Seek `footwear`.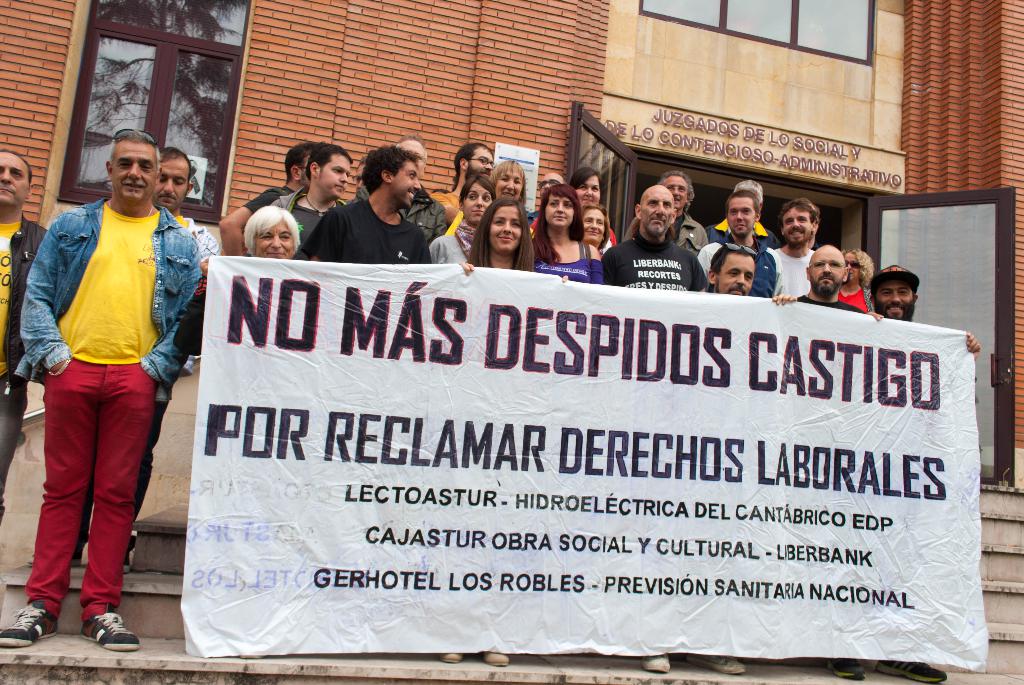
<bbox>0, 599, 58, 649</bbox>.
